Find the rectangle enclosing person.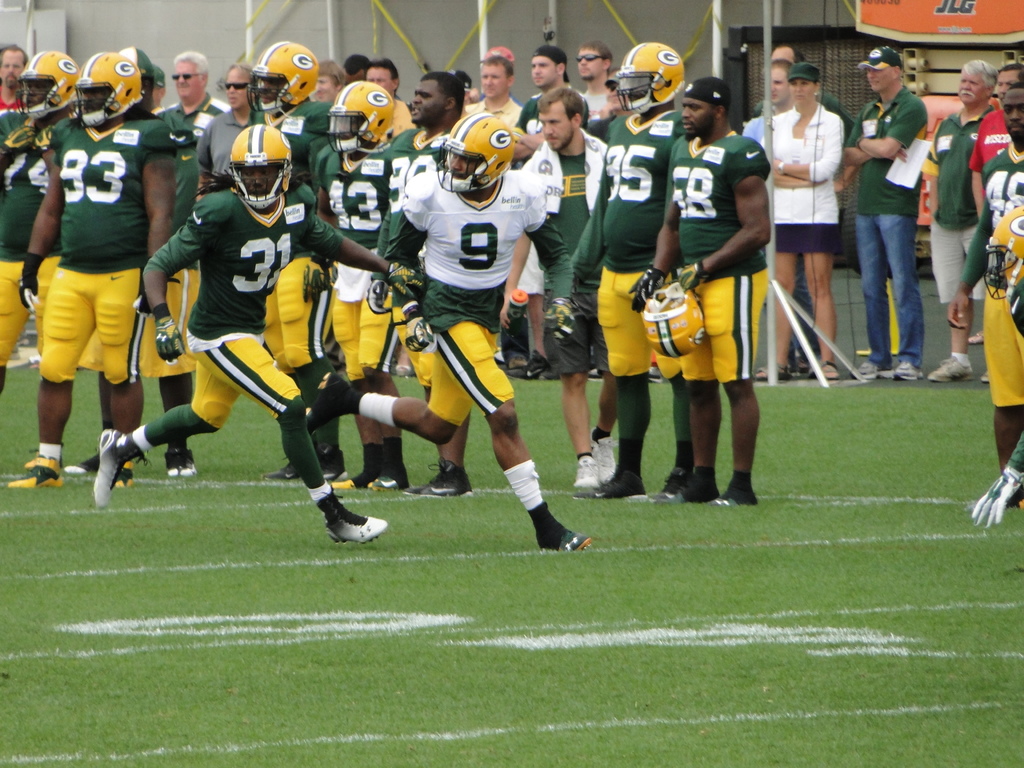
box=[366, 56, 398, 101].
